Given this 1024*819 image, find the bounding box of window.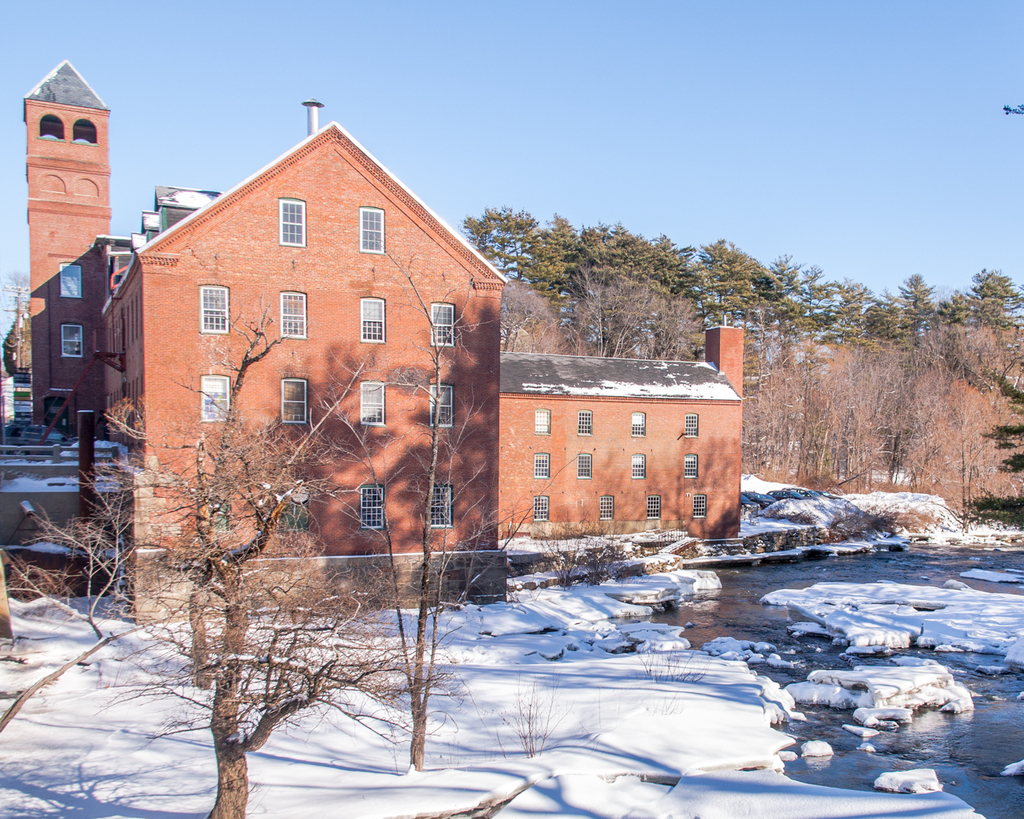
rect(431, 486, 451, 528).
